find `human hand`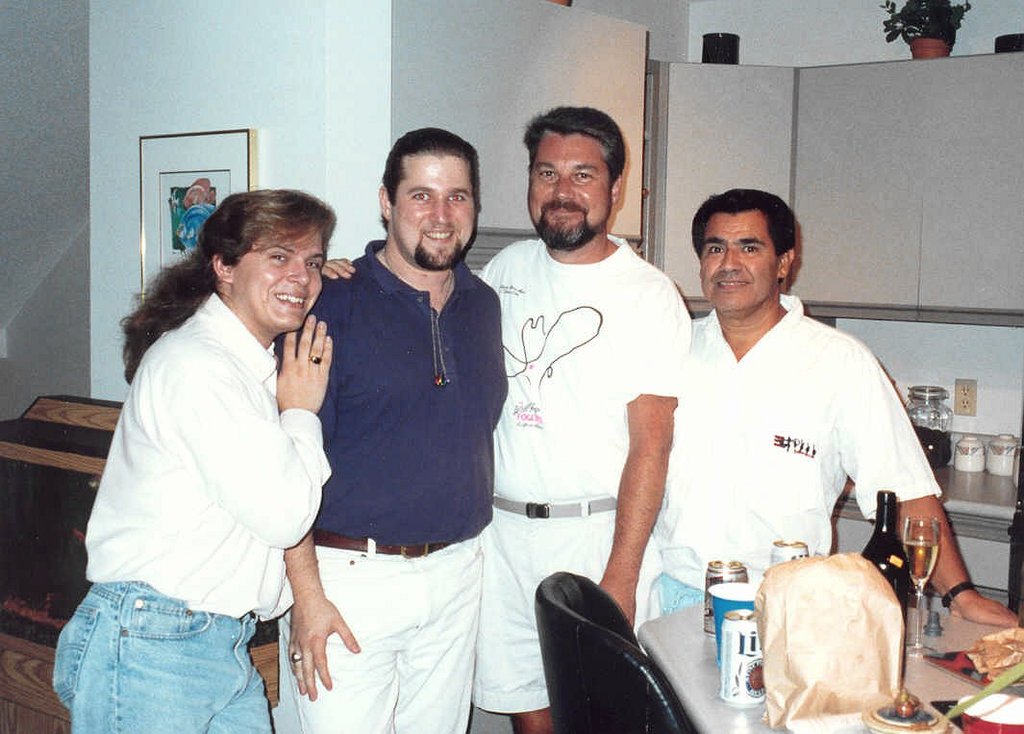
<region>950, 590, 1021, 627</region>
